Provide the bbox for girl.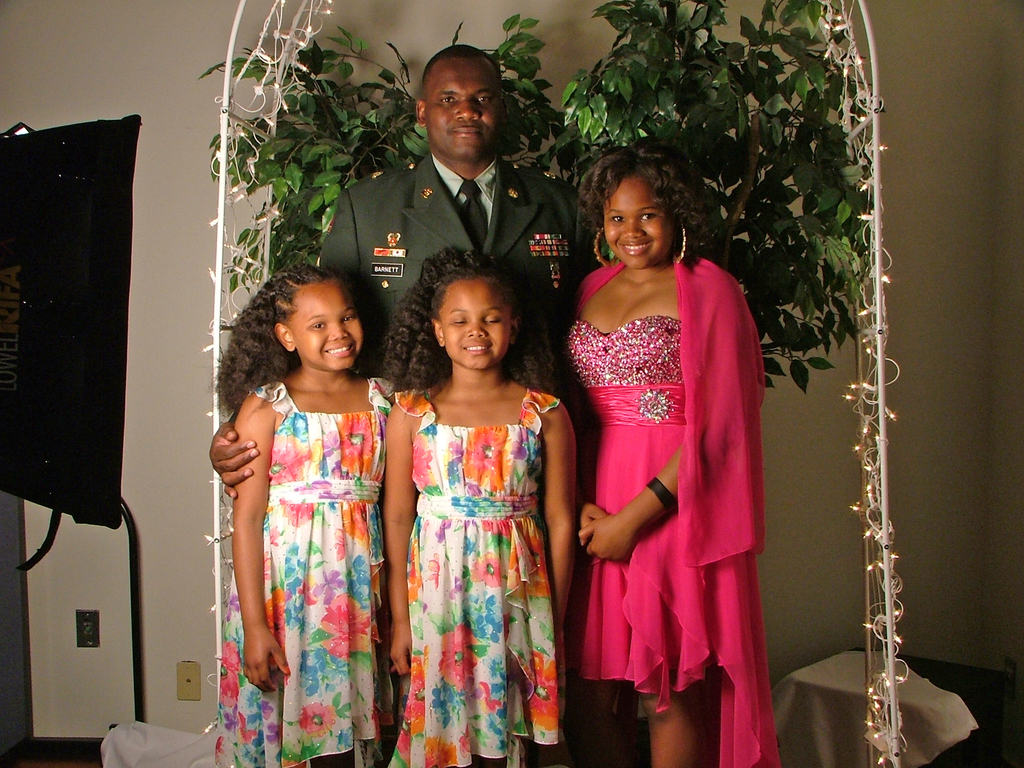
l=214, t=254, r=416, b=767.
